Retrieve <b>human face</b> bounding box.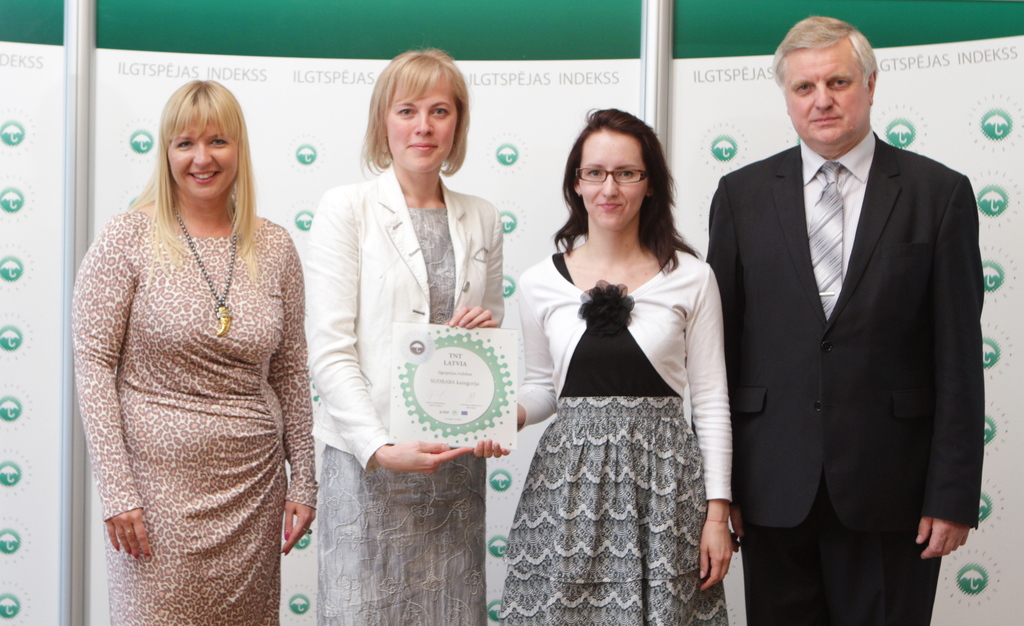
Bounding box: 788 45 871 141.
